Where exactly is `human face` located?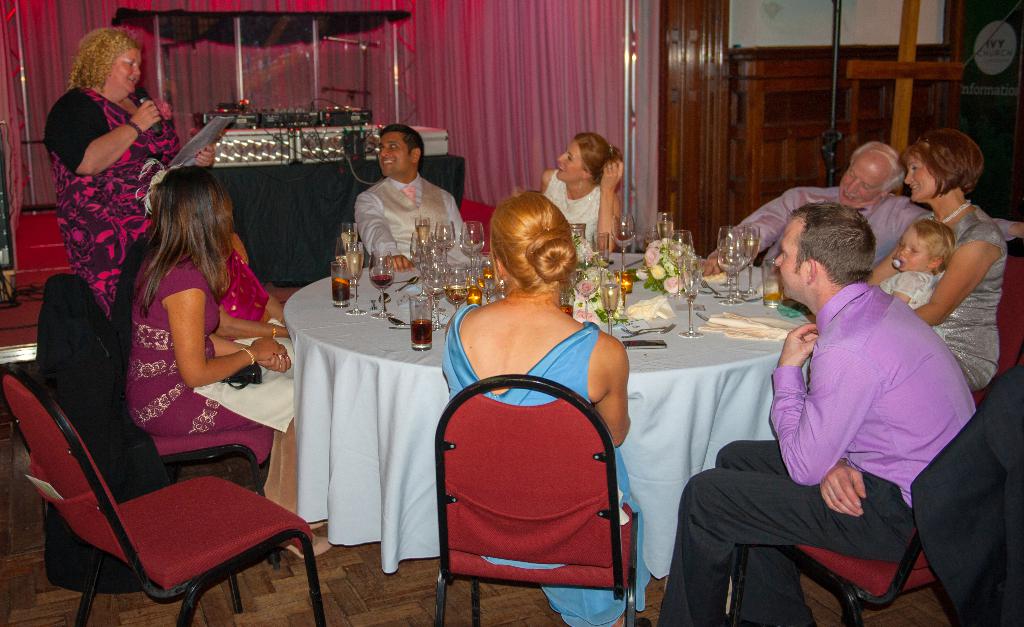
Its bounding box is region(106, 42, 136, 91).
